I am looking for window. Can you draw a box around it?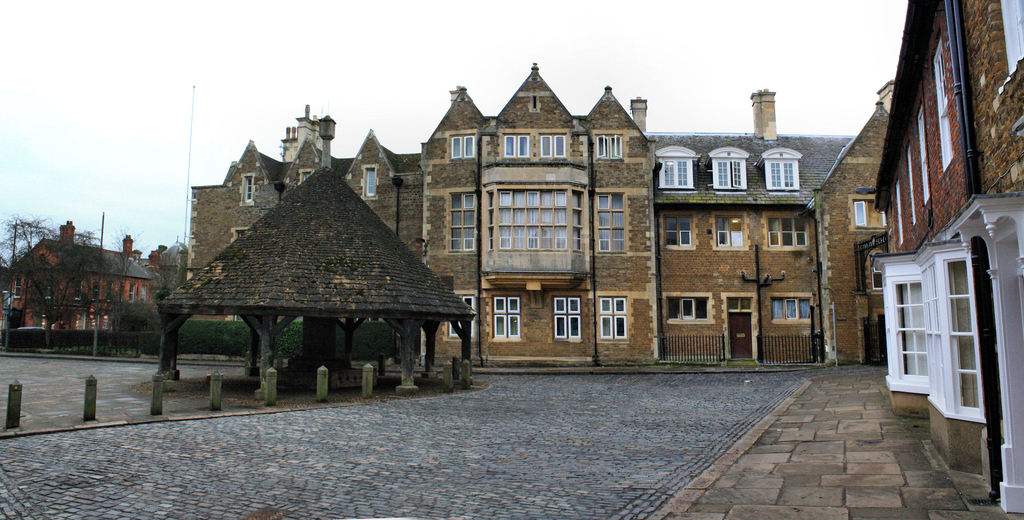
Sure, the bounding box is [886,227,996,419].
